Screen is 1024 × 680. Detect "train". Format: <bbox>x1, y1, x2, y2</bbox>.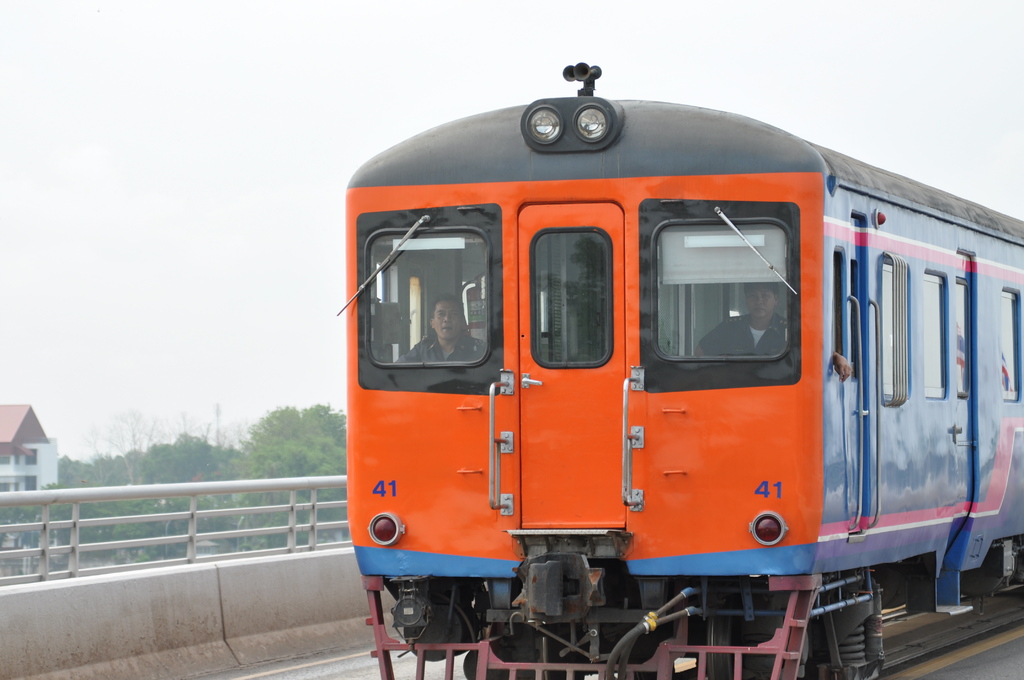
<bbox>346, 59, 1023, 679</bbox>.
